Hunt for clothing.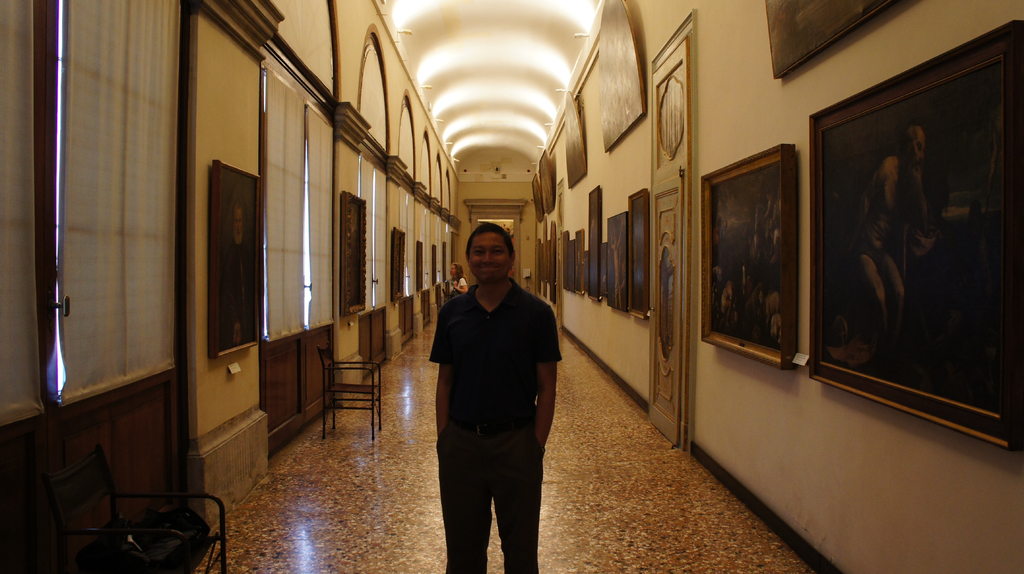
Hunted down at <region>452, 273, 465, 295</region>.
